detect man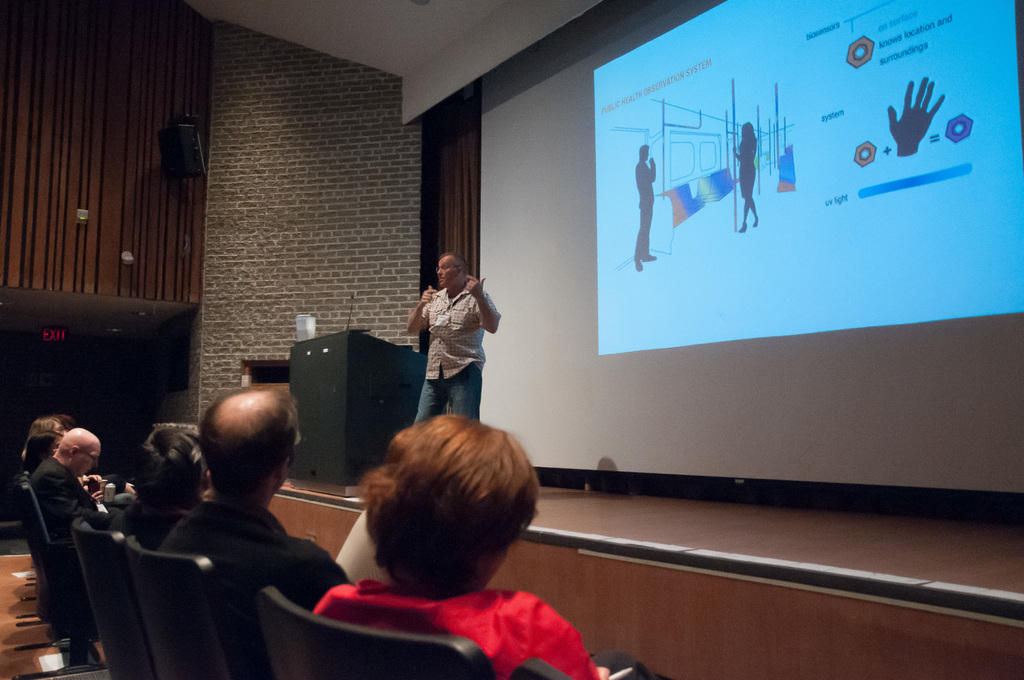
<box>116,378,345,665</box>
